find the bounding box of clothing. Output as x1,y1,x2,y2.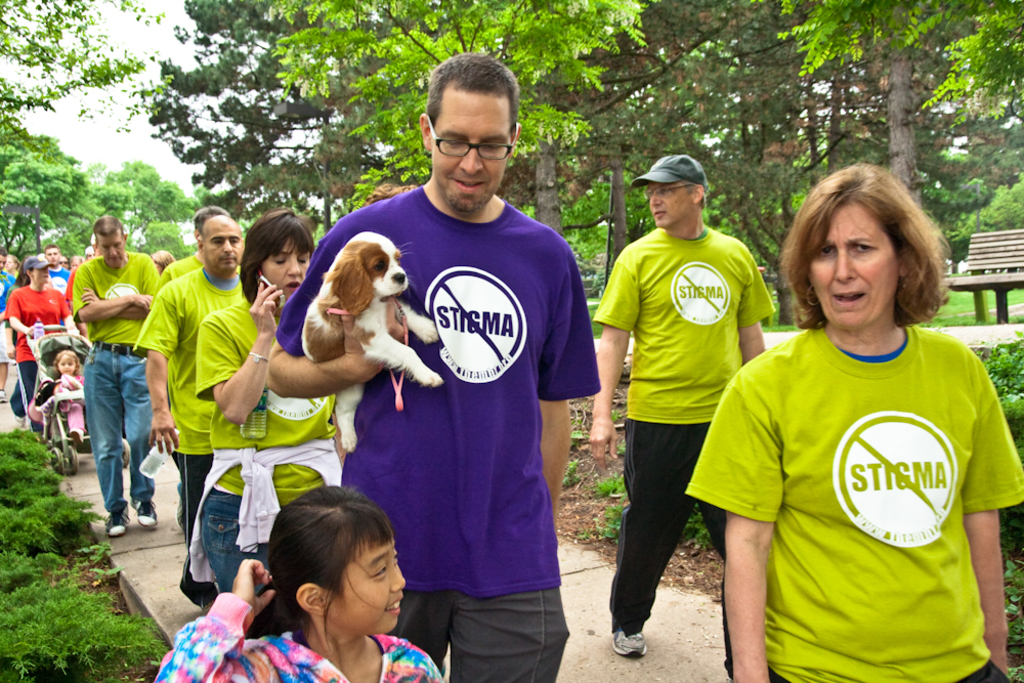
731,308,997,682.
